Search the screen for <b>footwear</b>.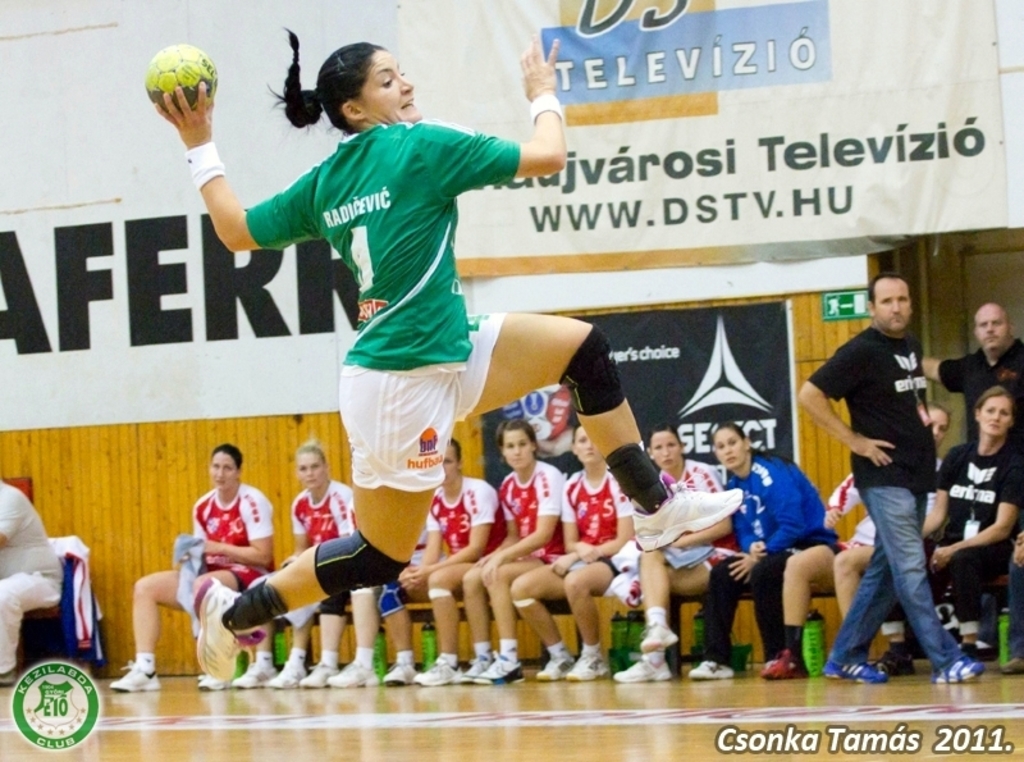
Found at <bbox>536, 652, 580, 684</bbox>.
